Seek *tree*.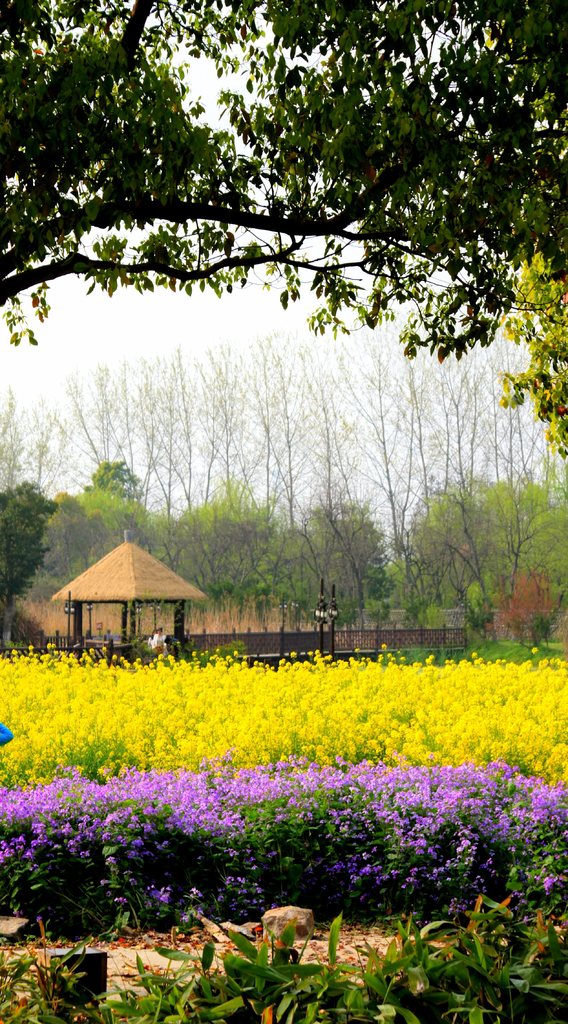
x1=0 y1=396 x2=45 y2=605.
